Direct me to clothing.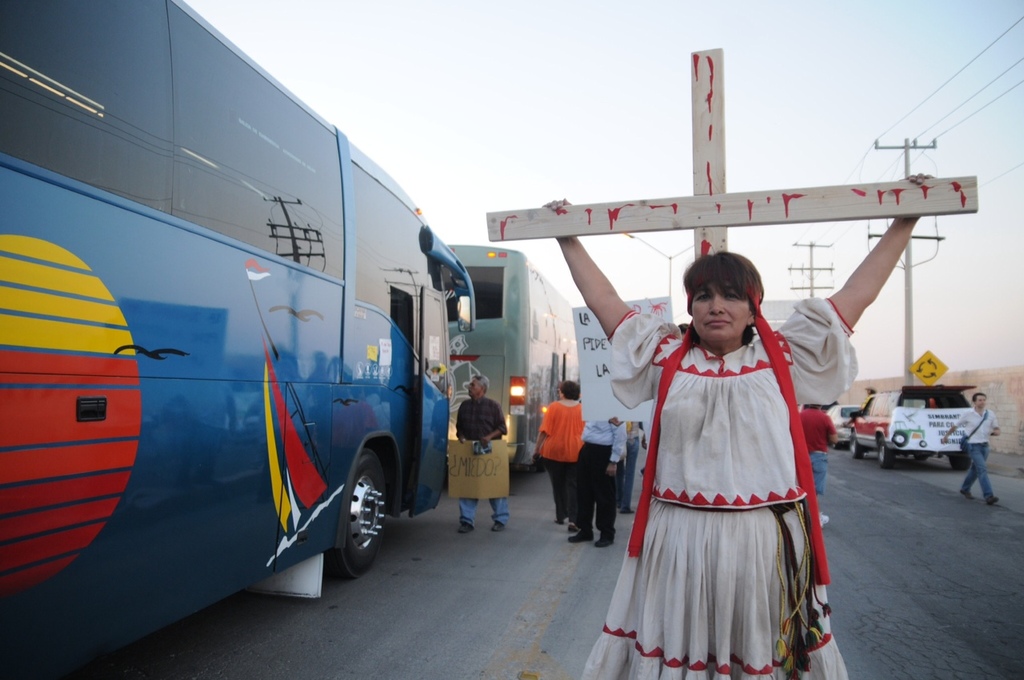
Direction: crop(626, 417, 640, 506).
